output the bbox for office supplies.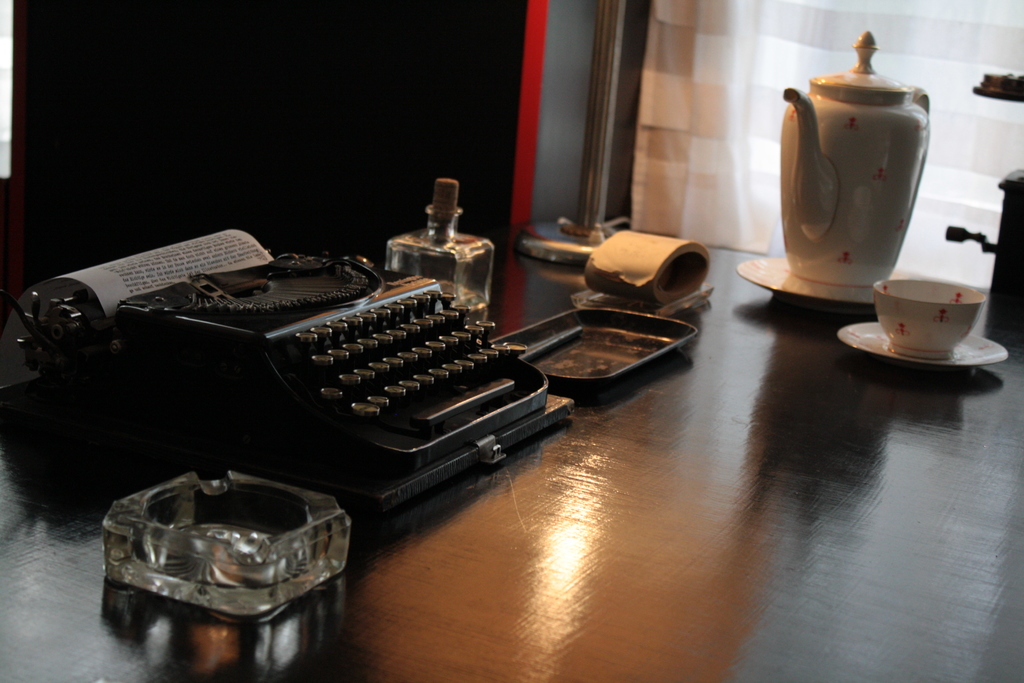
[x1=977, y1=72, x2=1023, y2=103].
